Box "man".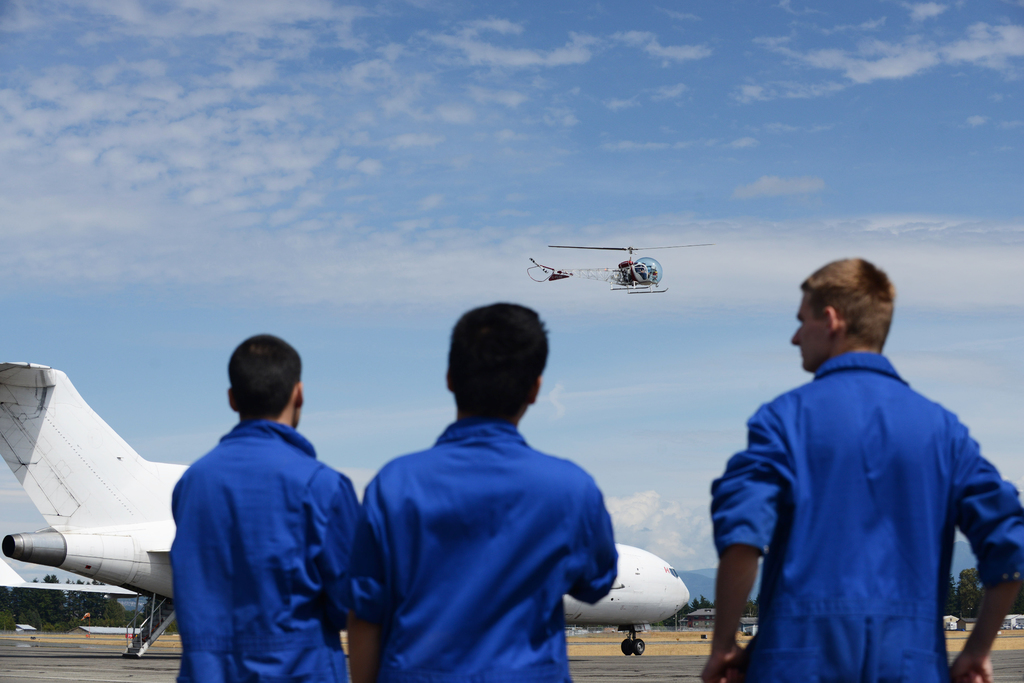
[164,331,353,682].
